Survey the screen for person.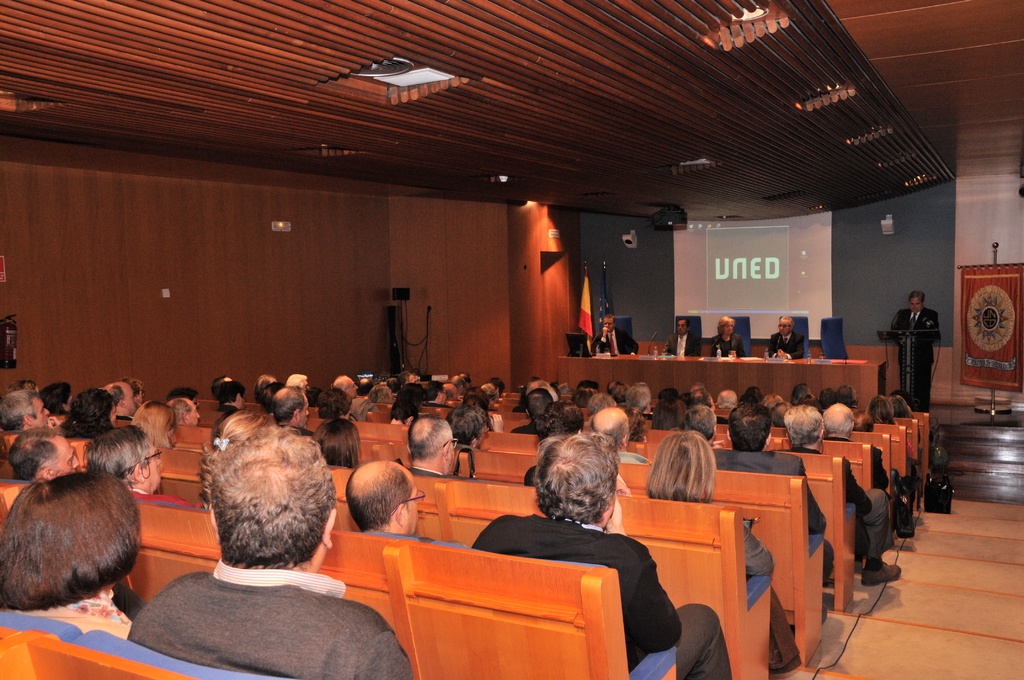
Survey found: x1=193 y1=401 x2=335 y2=614.
